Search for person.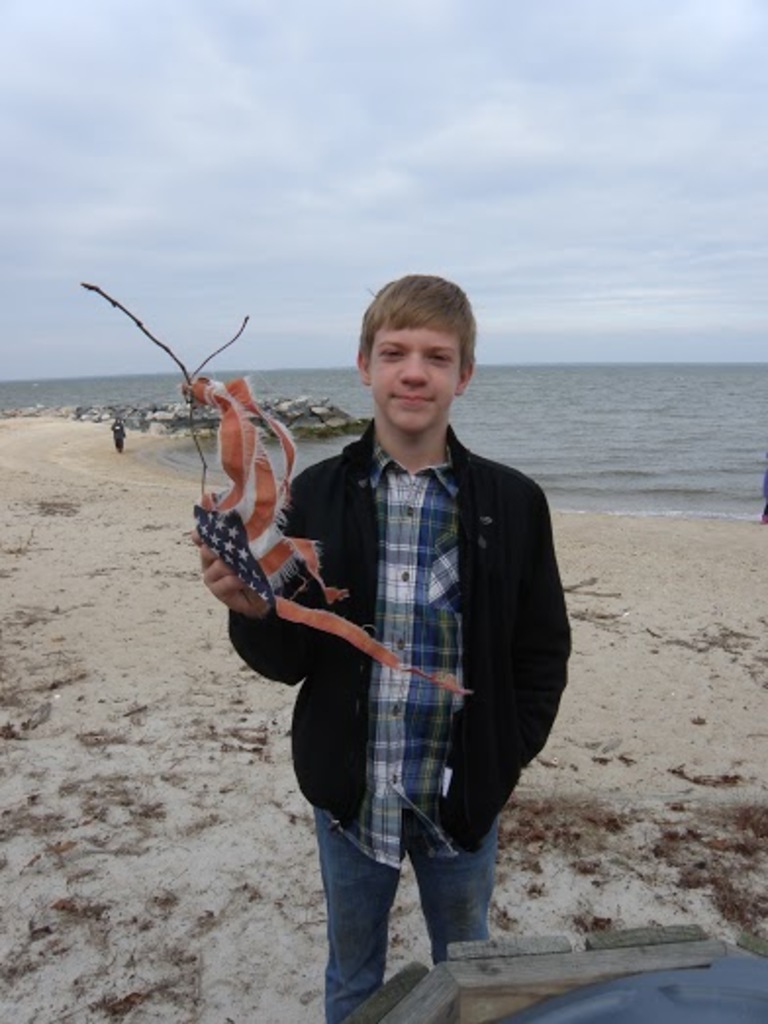
Found at {"left": 255, "top": 237, "right": 586, "bottom": 985}.
